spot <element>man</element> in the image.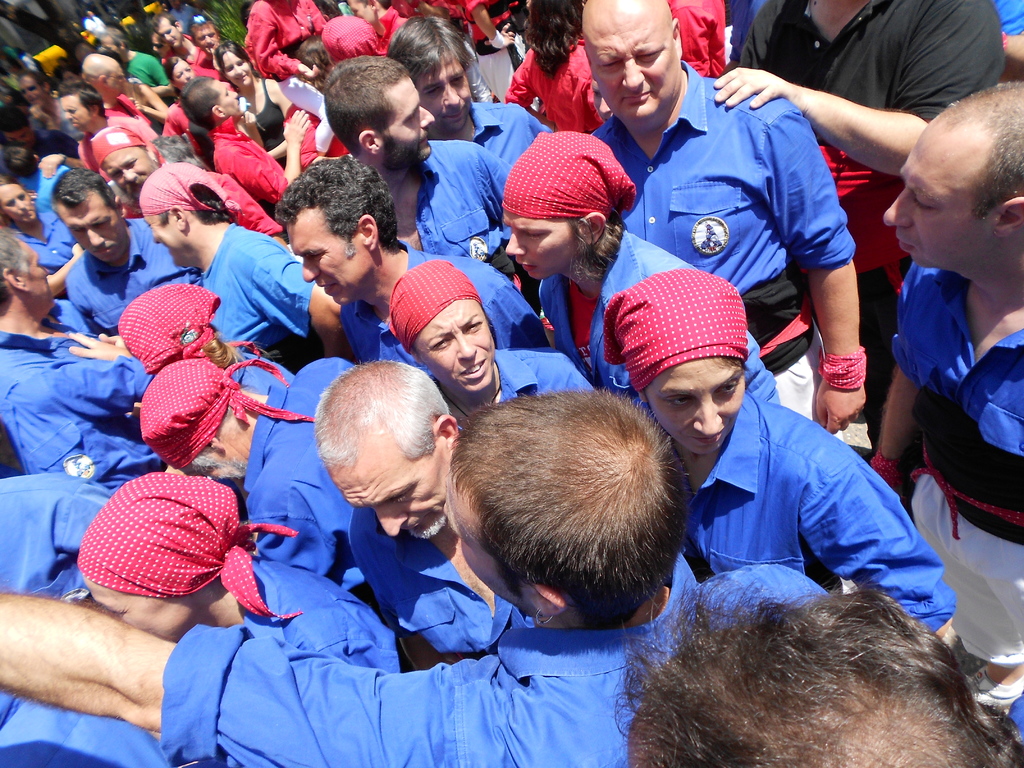
<element>man</element> found at <bbox>376, 14, 557, 172</bbox>.
